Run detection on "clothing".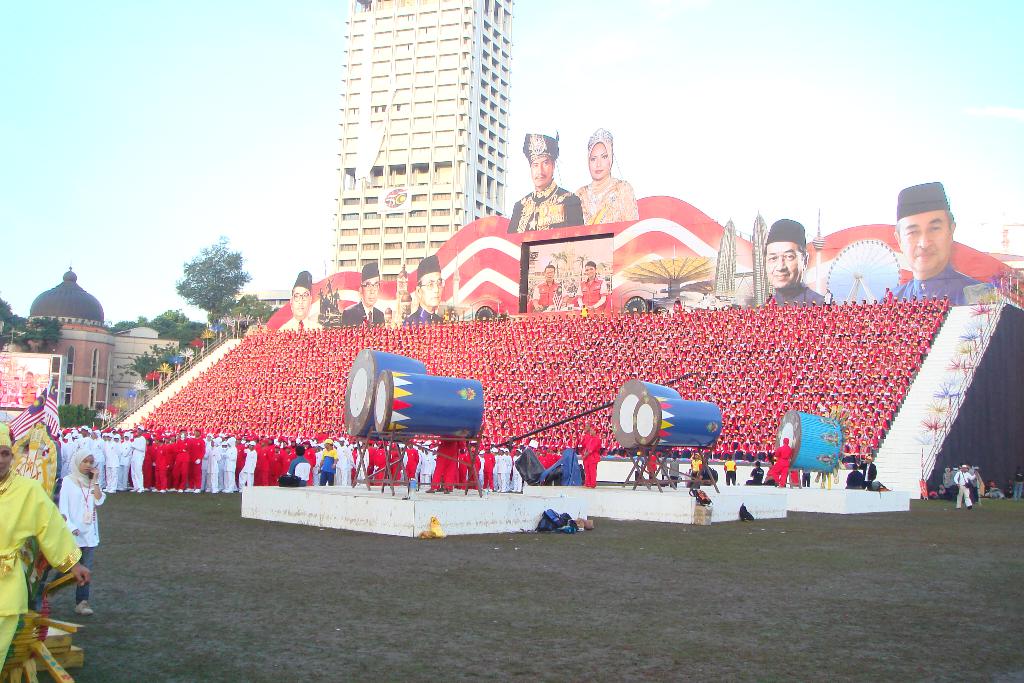
Result: (left=575, top=274, right=607, bottom=313).
